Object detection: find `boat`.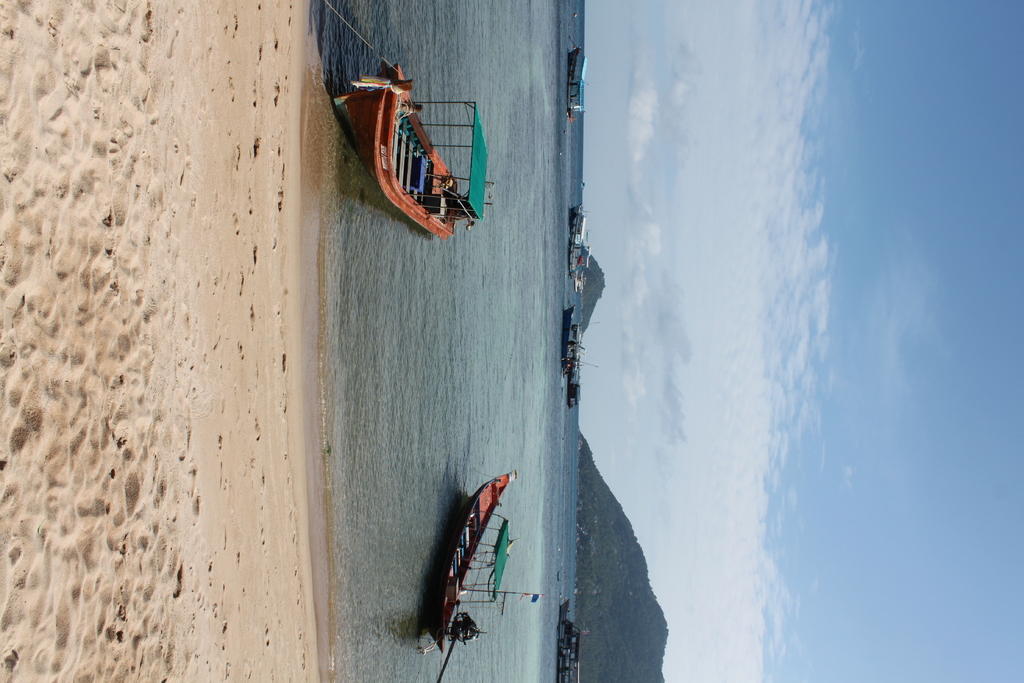
[330,60,497,241].
